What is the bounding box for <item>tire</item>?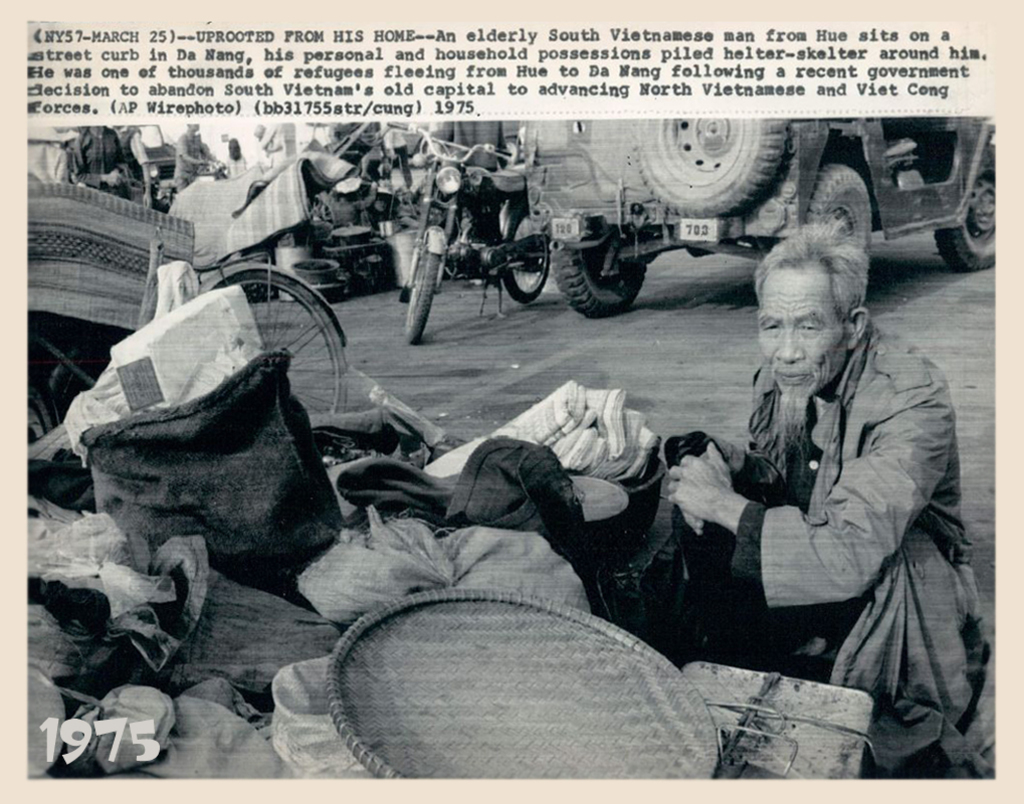
rect(499, 212, 549, 304).
